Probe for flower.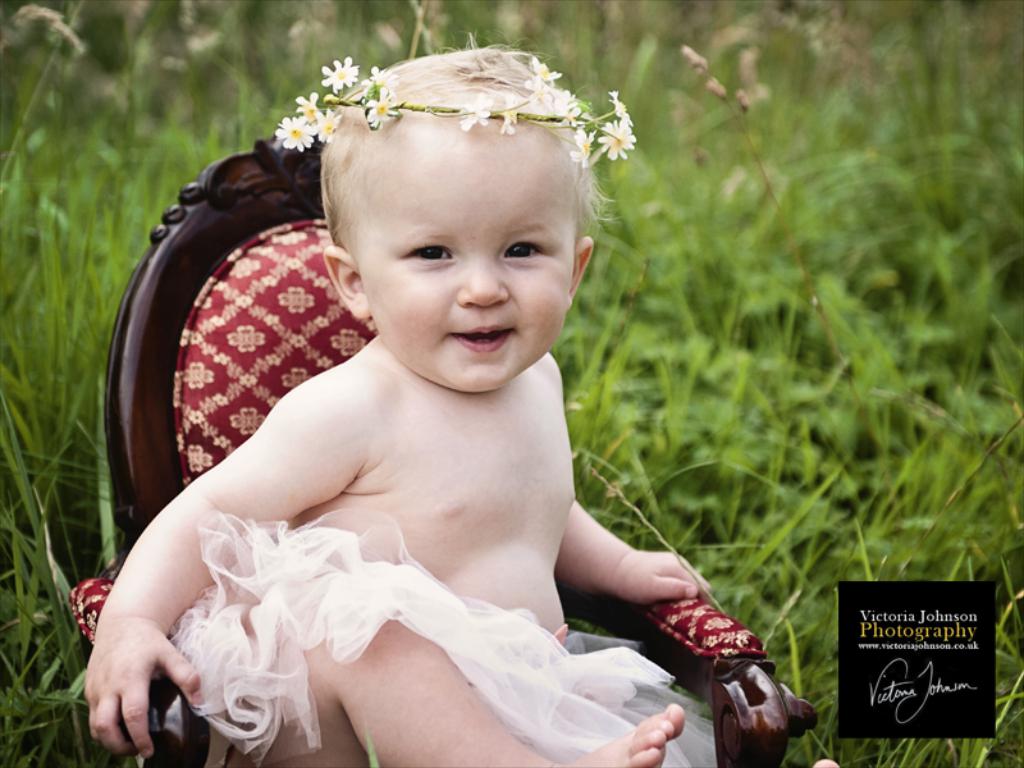
Probe result: rect(310, 105, 344, 146).
